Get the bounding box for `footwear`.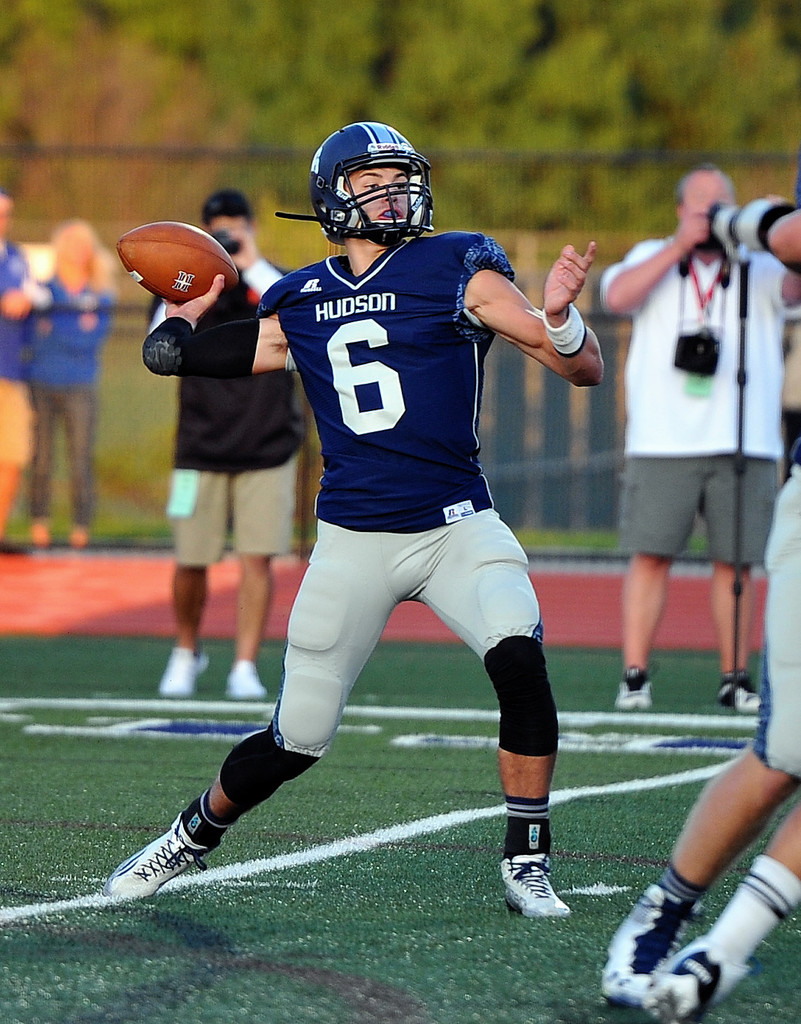
crop(715, 673, 760, 719).
